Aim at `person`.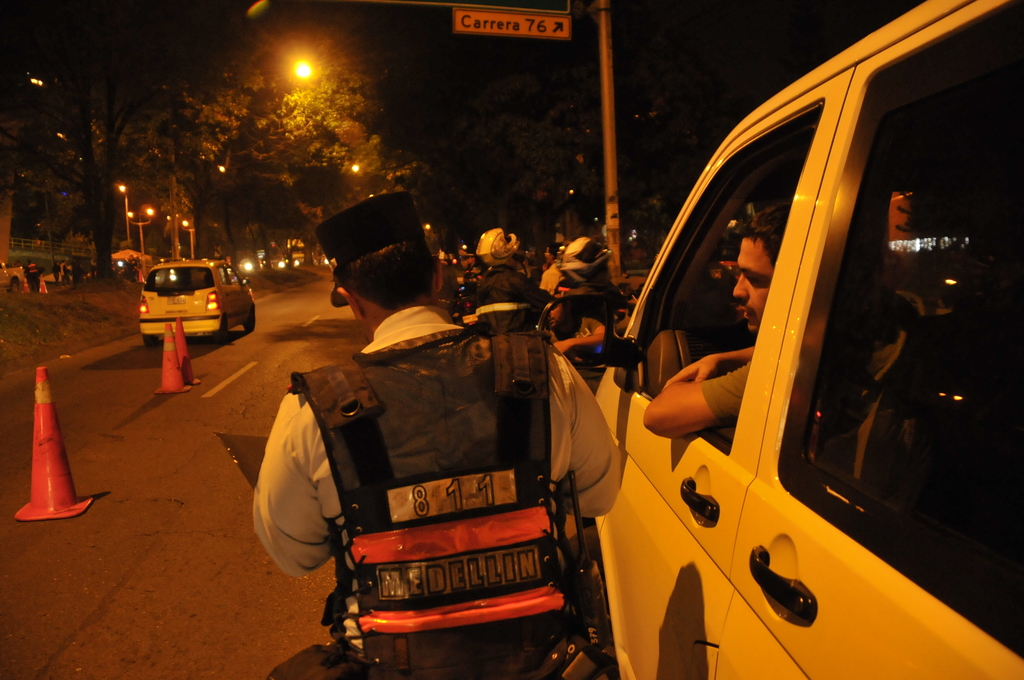
Aimed at [x1=466, y1=222, x2=546, y2=334].
